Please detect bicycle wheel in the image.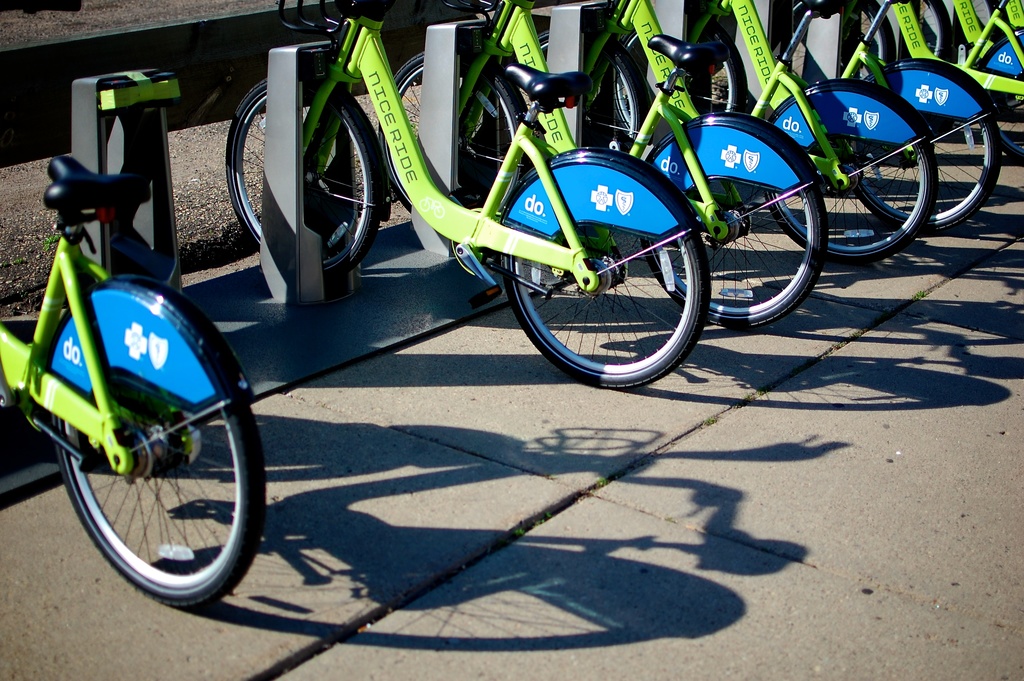
51, 388, 266, 605.
